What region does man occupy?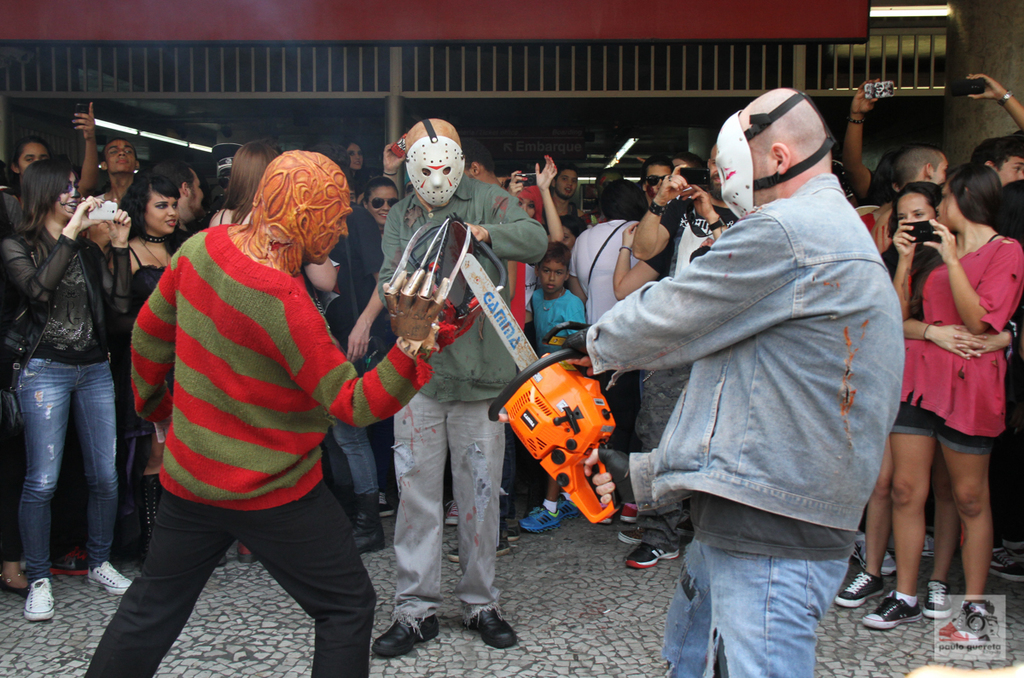
x1=97 y1=136 x2=138 y2=202.
